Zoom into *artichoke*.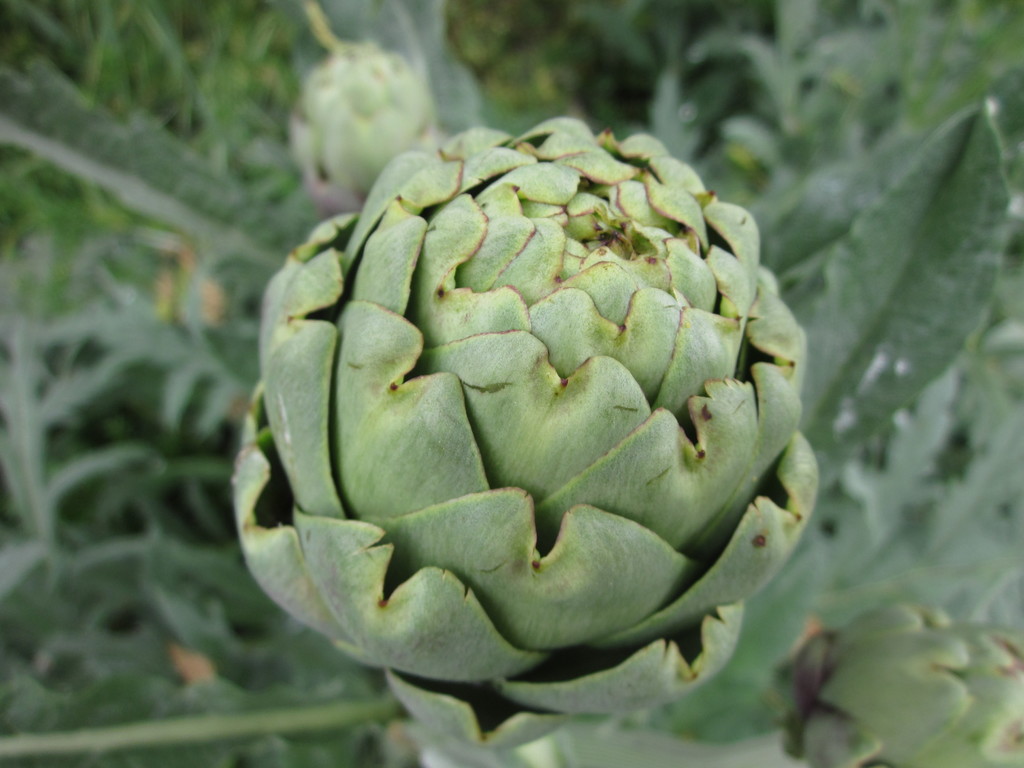
Zoom target: Rect(232, 114, 819, 750).
